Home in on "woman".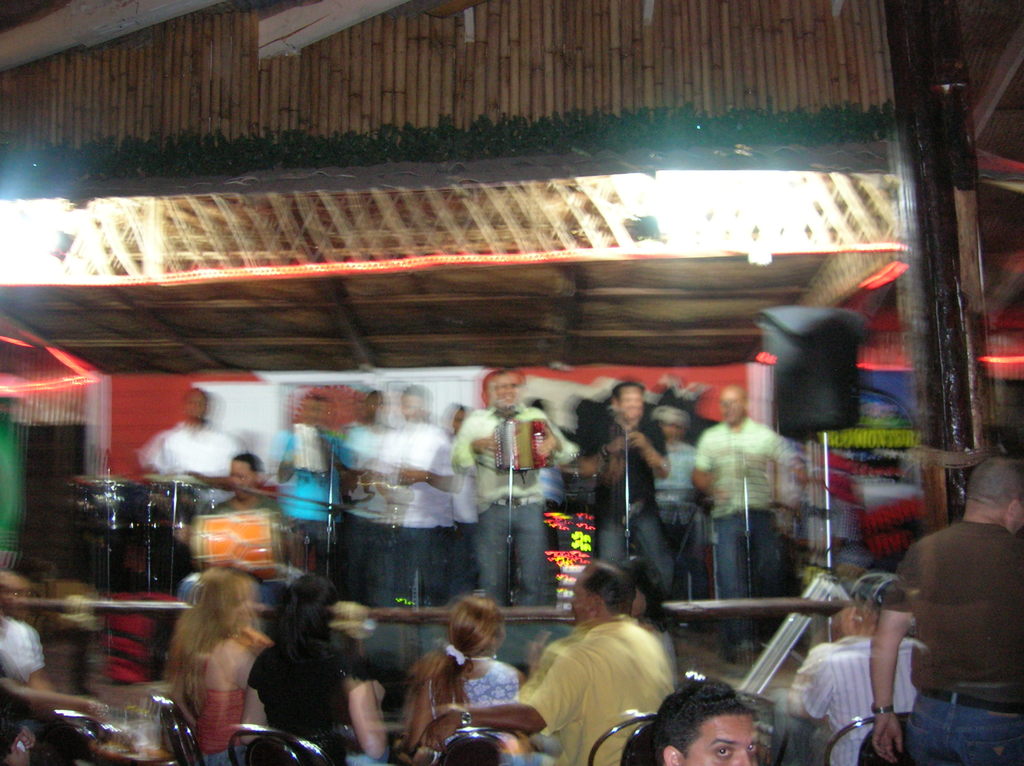
Homed in at {"left": 406, "top": 593, "right": 529, "bottom": 746}.
